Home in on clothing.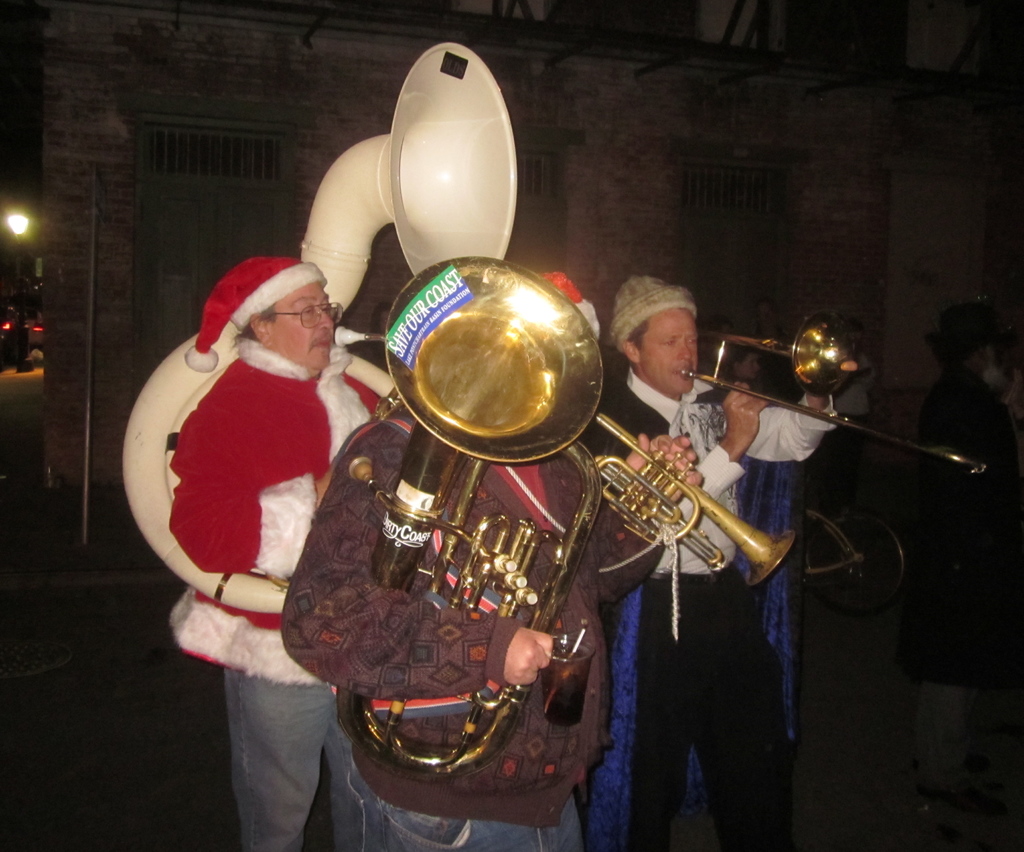
Homed in at (269,392,669,851).
